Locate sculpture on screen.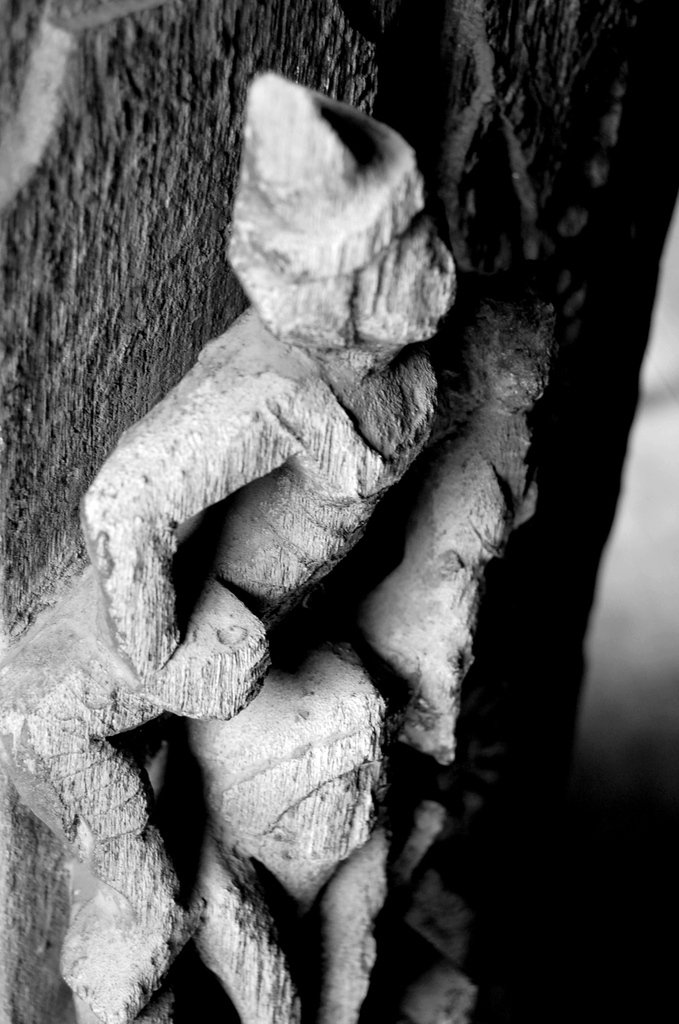
On screen at (left=174, top=653, right=386, bottom=1023).
